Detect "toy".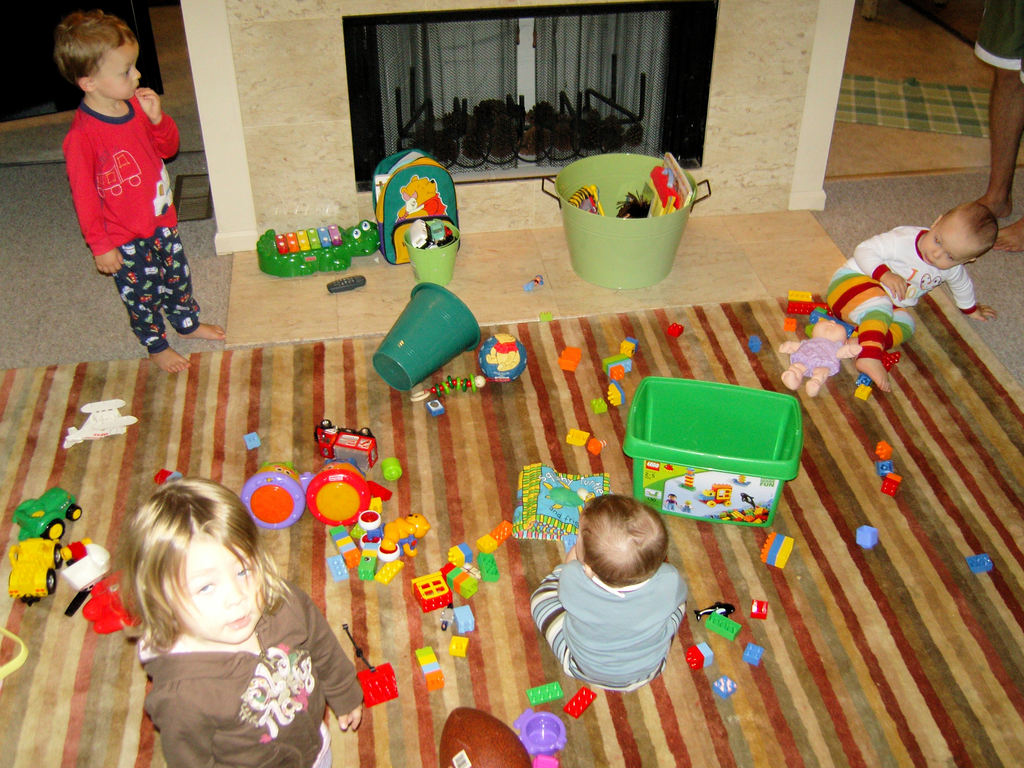
Detected at (7, 536, 58, 604).
